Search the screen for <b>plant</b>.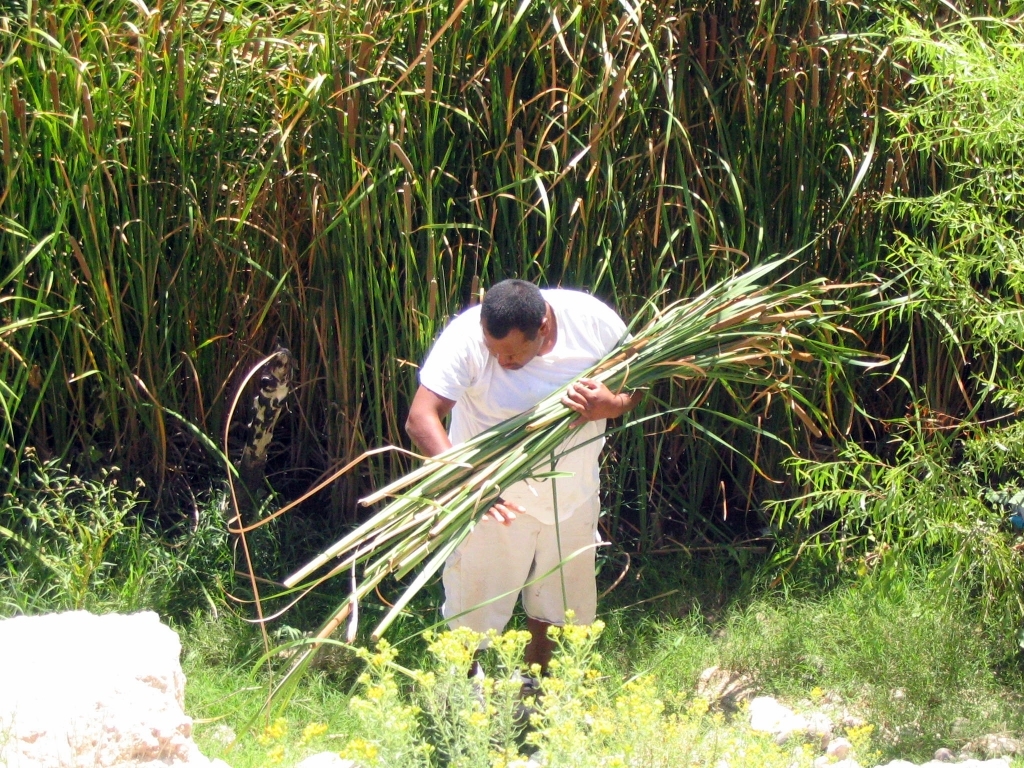
Found at 1,427,267,687.
